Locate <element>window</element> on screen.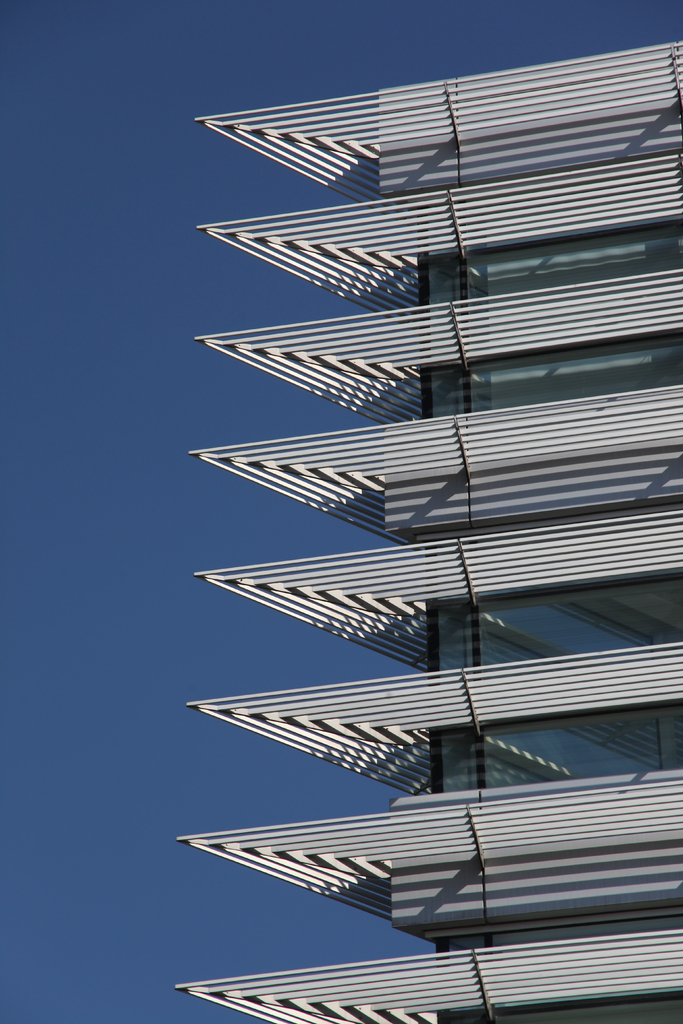
On screen at [x1=415, y1=211, x2=682, y2=316].
